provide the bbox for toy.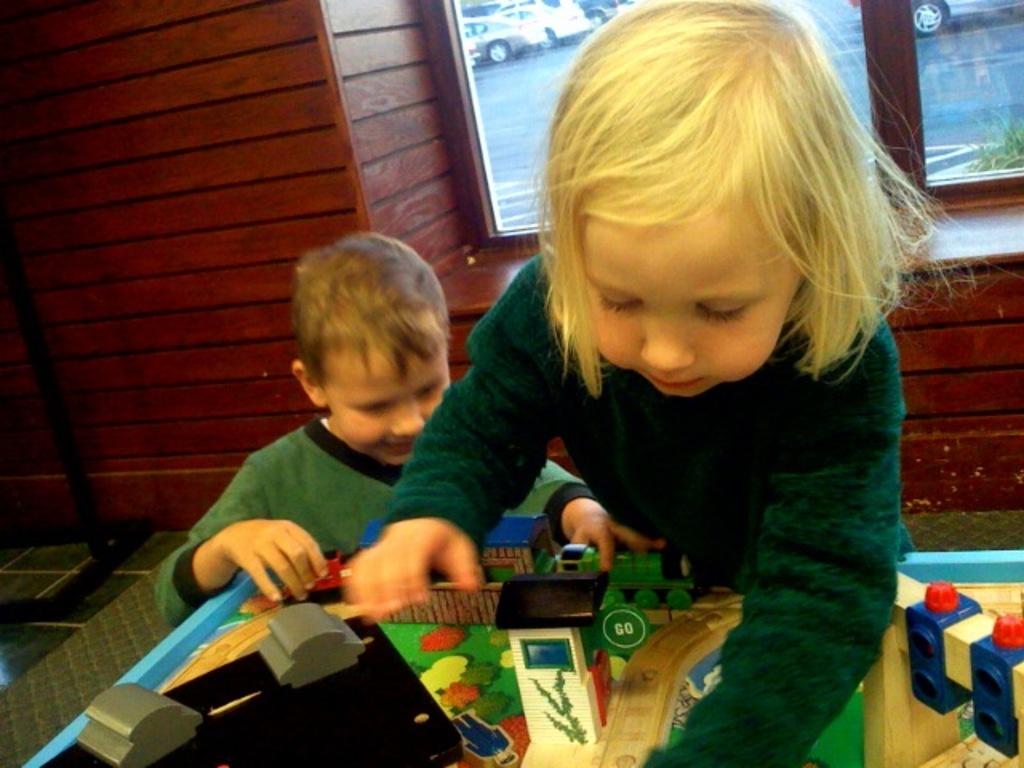
select_region(246, 541, 379, 627).
